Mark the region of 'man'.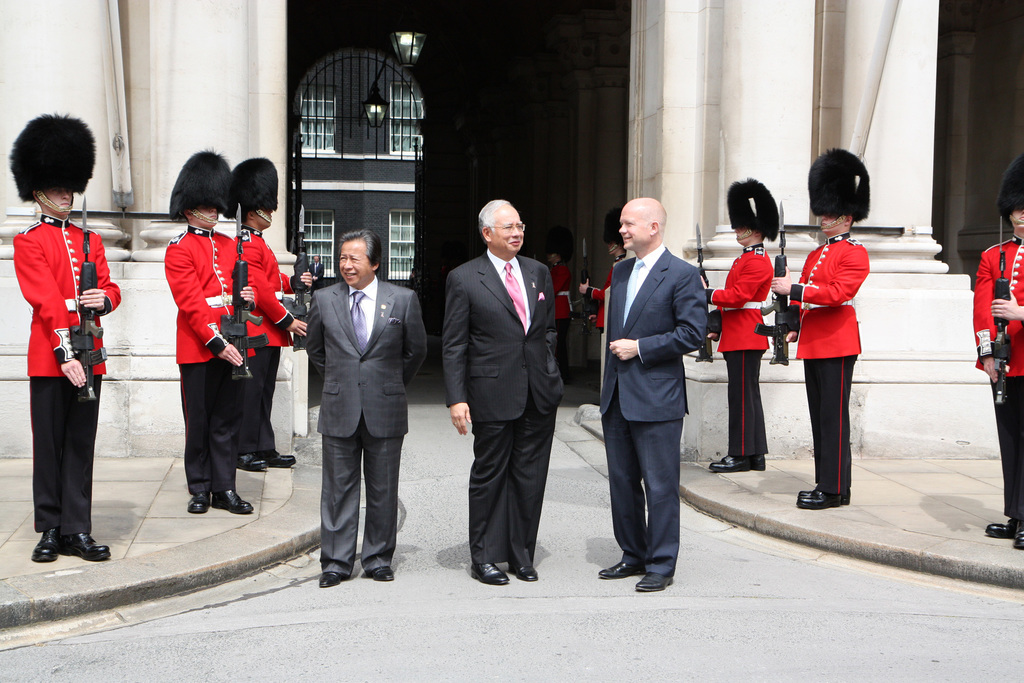
Region: 225 152 313 469.
